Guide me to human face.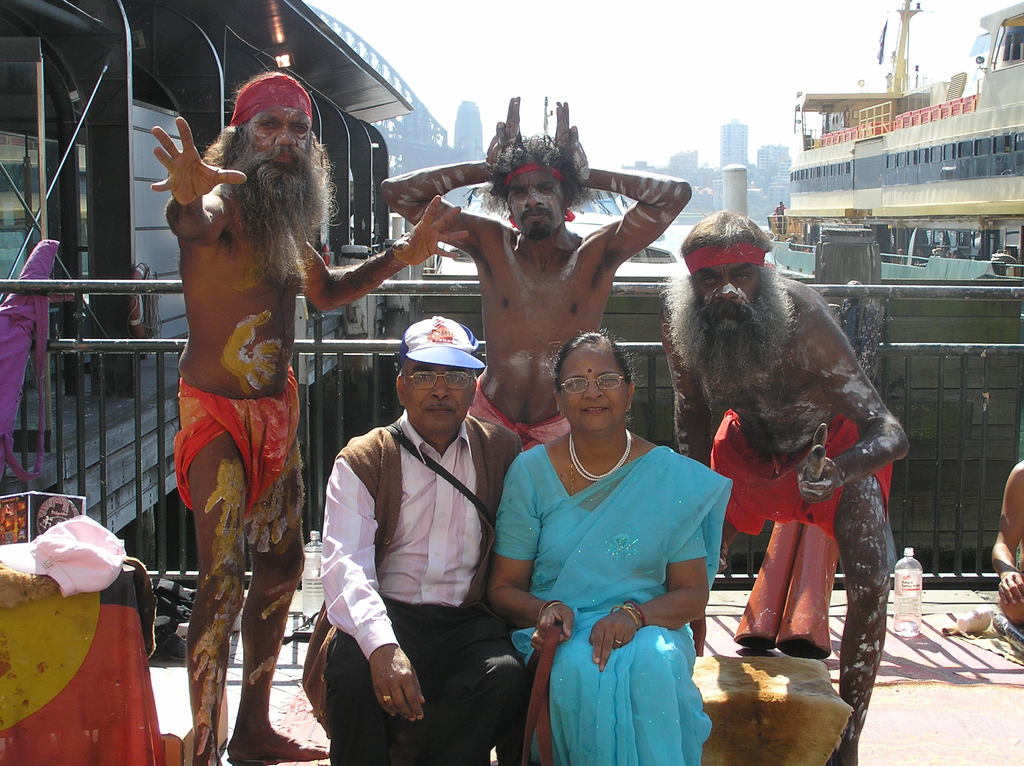
Guidance: BBox(690, 262, 756, 317).
